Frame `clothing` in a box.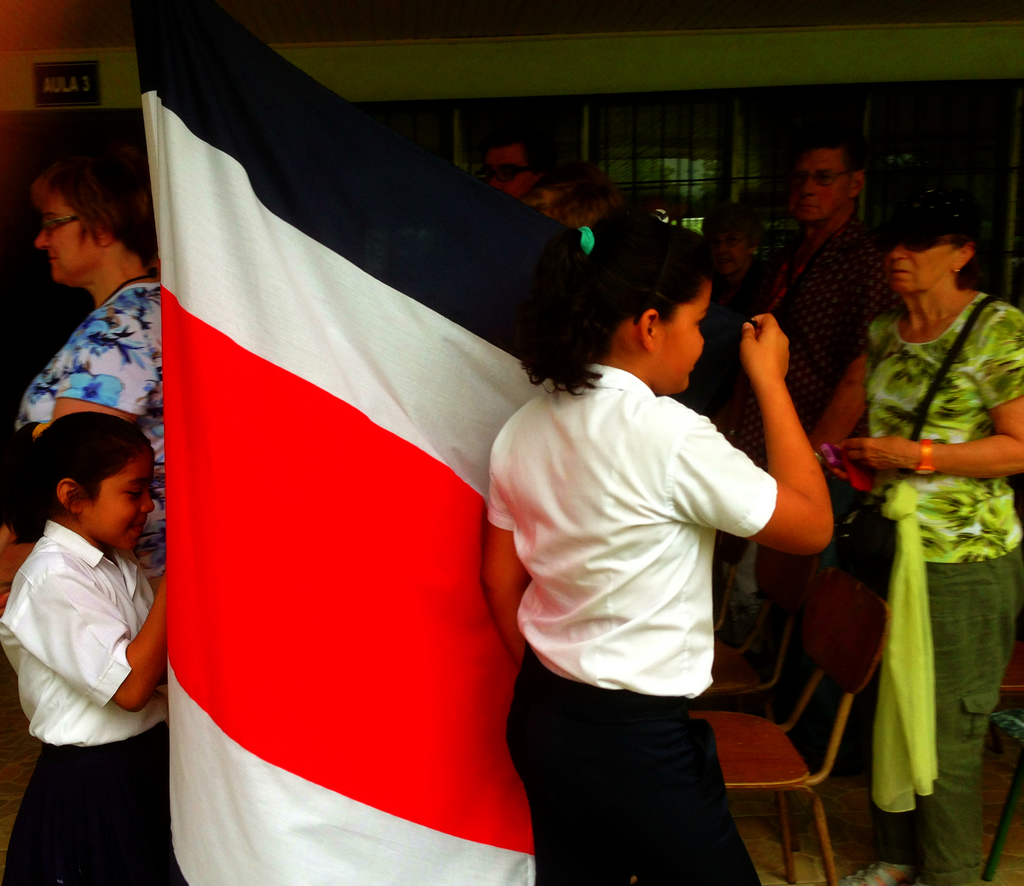
l=0, t=518, r=166, b=885.
